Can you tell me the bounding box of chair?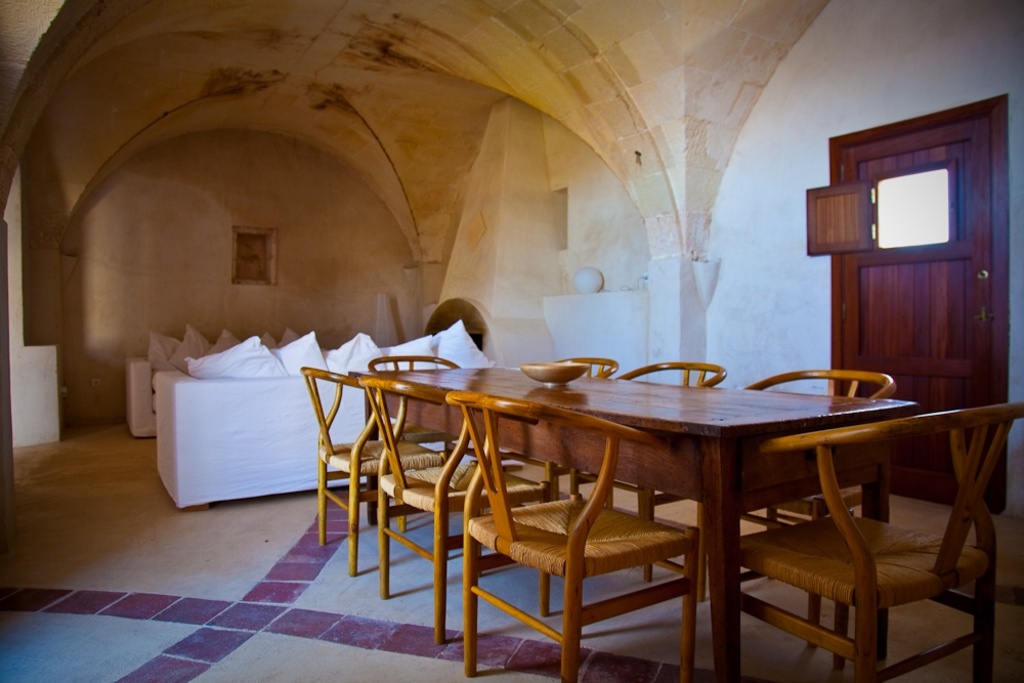
<region>734, 400, 1023, 682</region>.
